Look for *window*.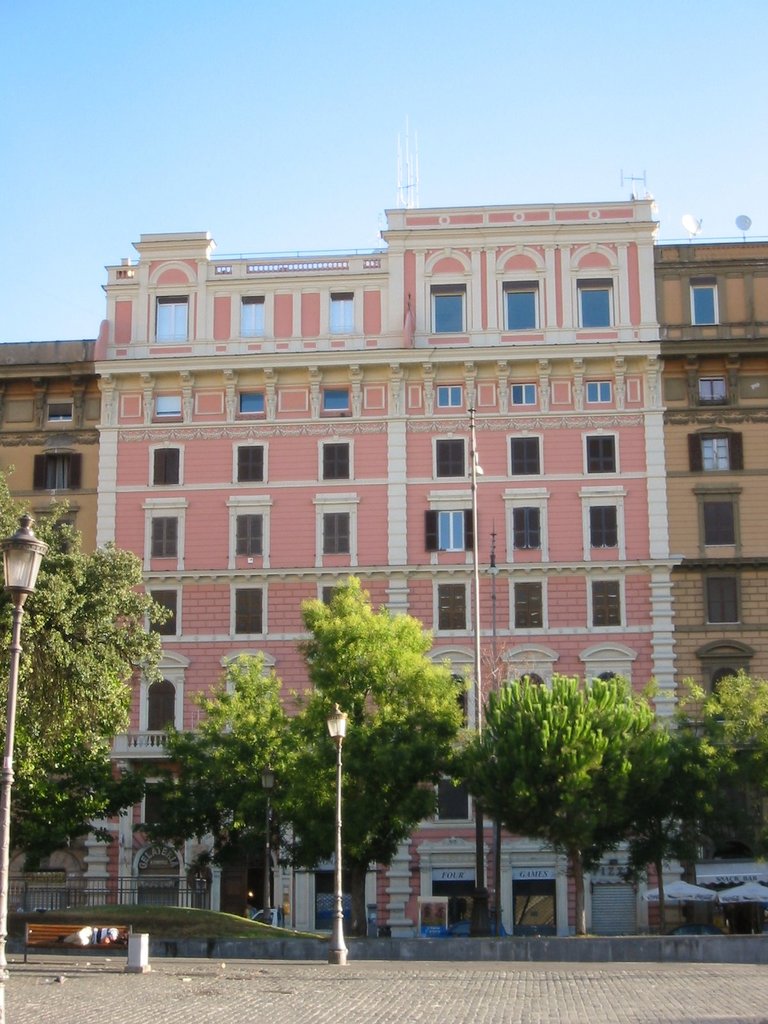
Found: <region>436, 386, 464, 409</region>.
